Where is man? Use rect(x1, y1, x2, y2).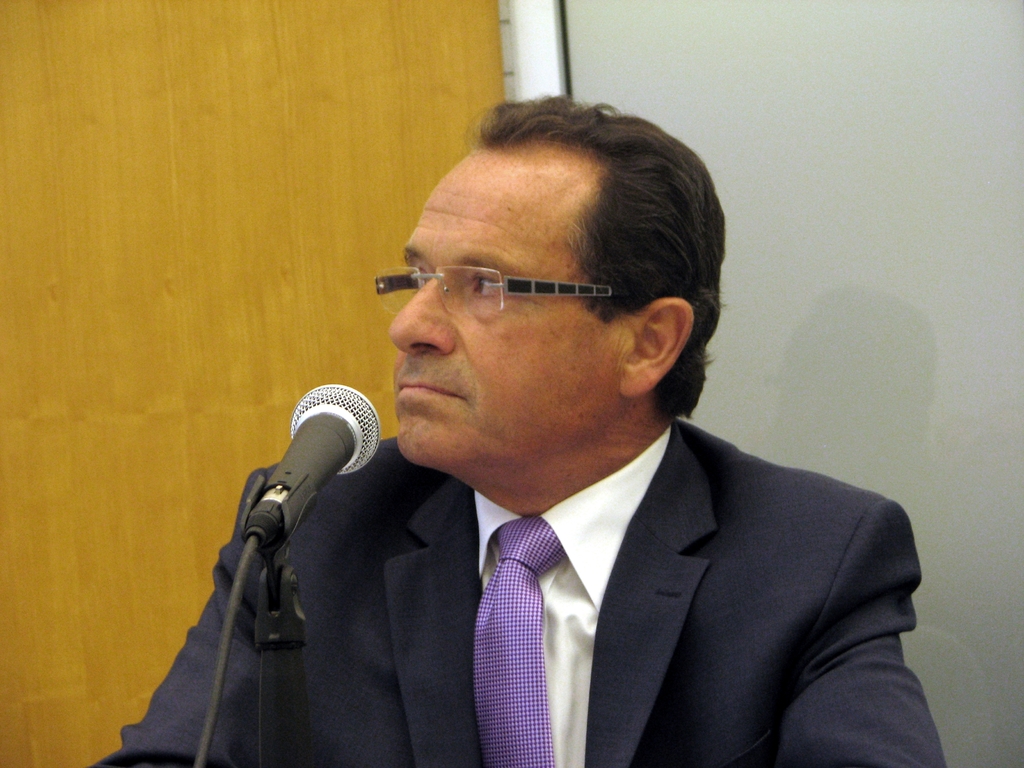
rect(157, 134, 950, 756).
